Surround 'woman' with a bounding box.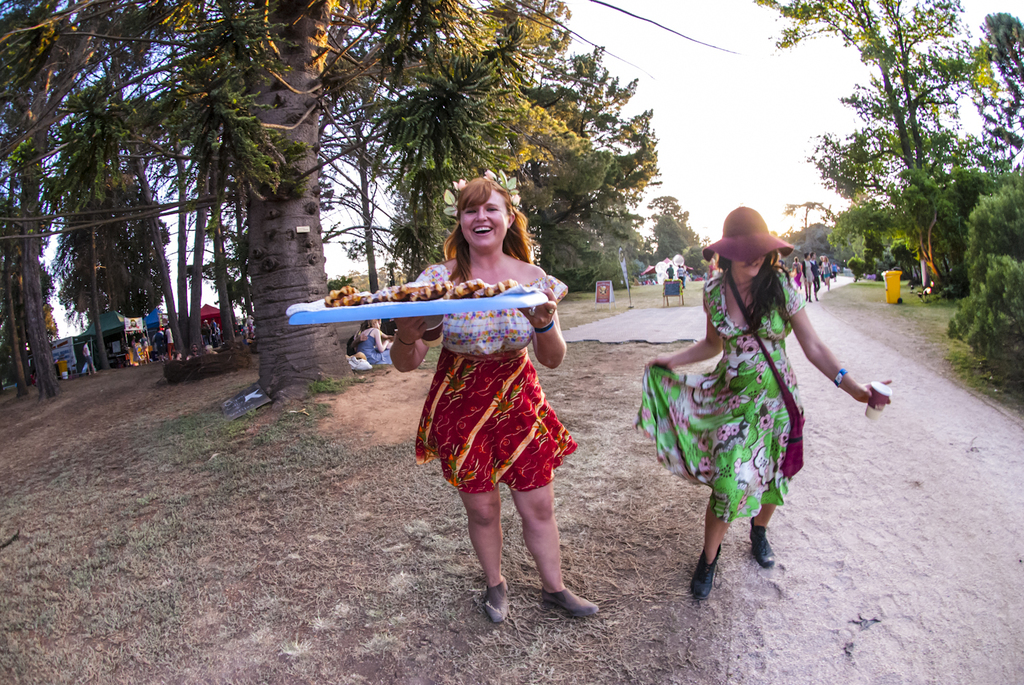
BBox(642, 207, 849, 585).
